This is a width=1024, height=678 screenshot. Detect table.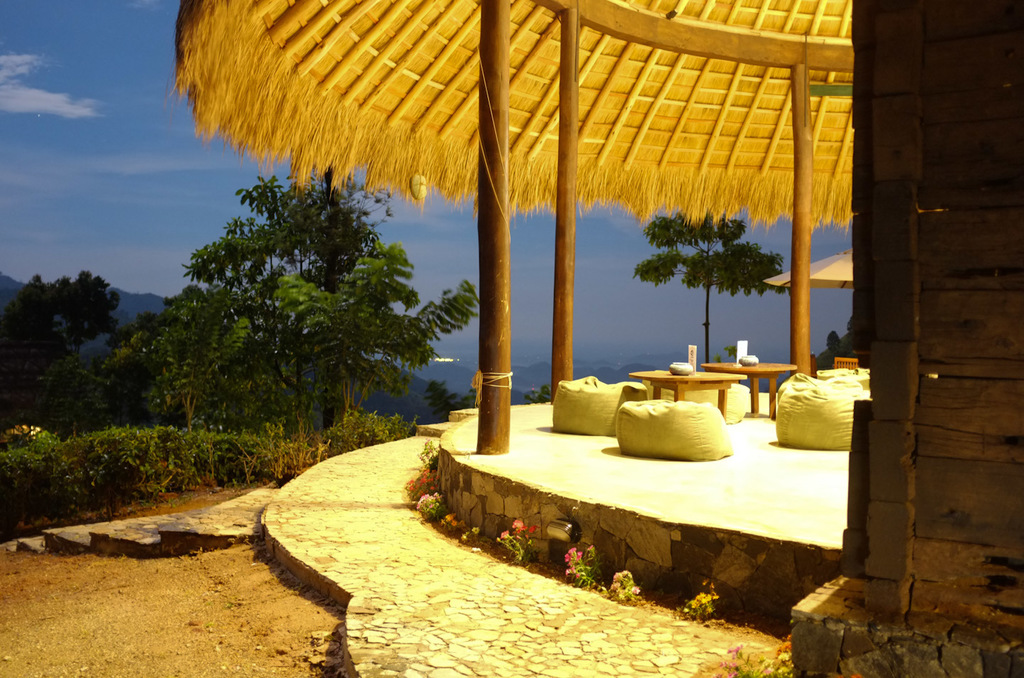
[x1=631, y1=355, x2=750, y2=420].
